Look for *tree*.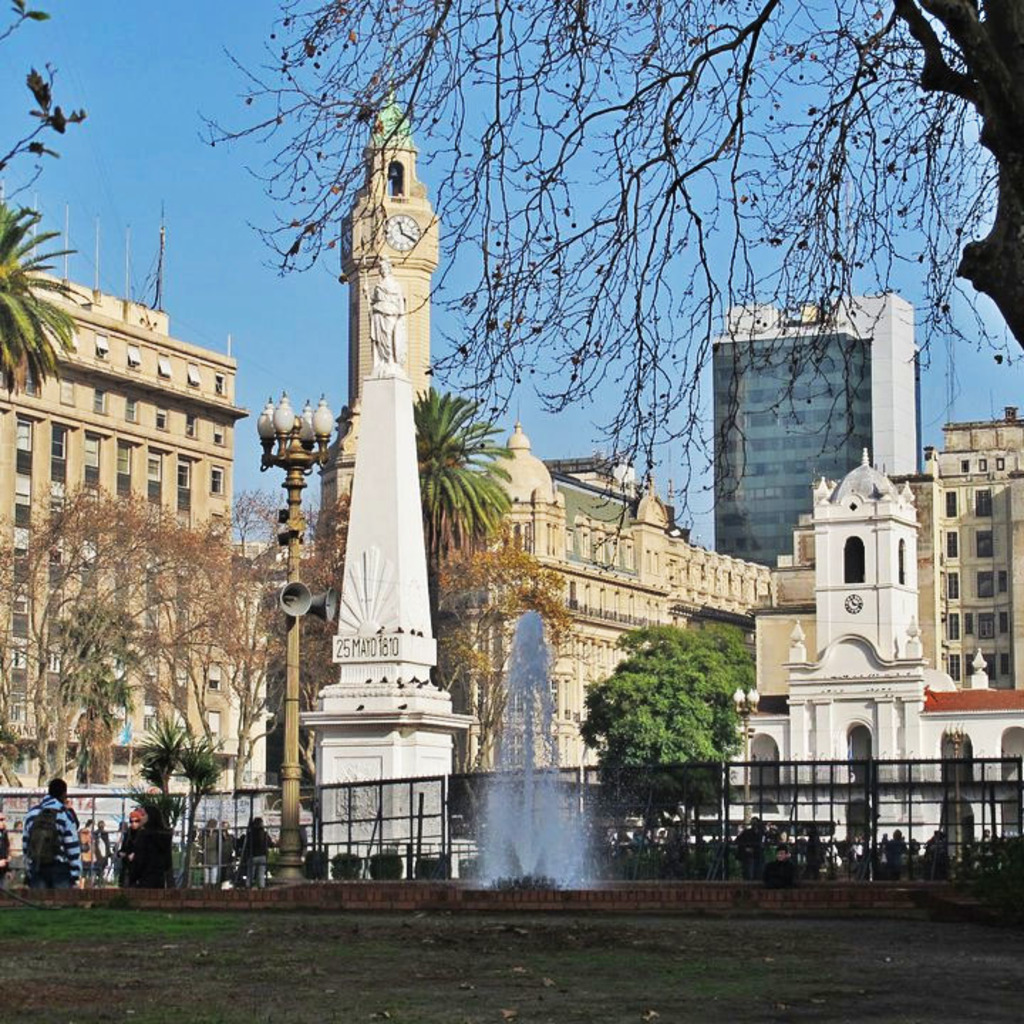
Found: bbox=(415, 381, 579, 779).
